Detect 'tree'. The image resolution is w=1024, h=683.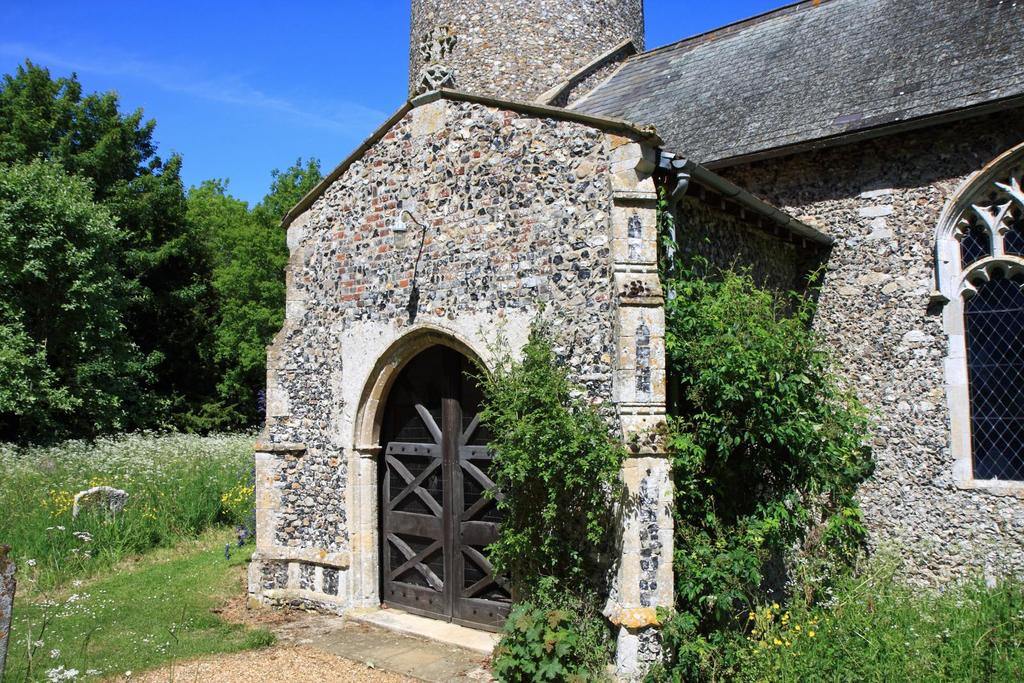
bbox=(180, 181, 289, 434).
